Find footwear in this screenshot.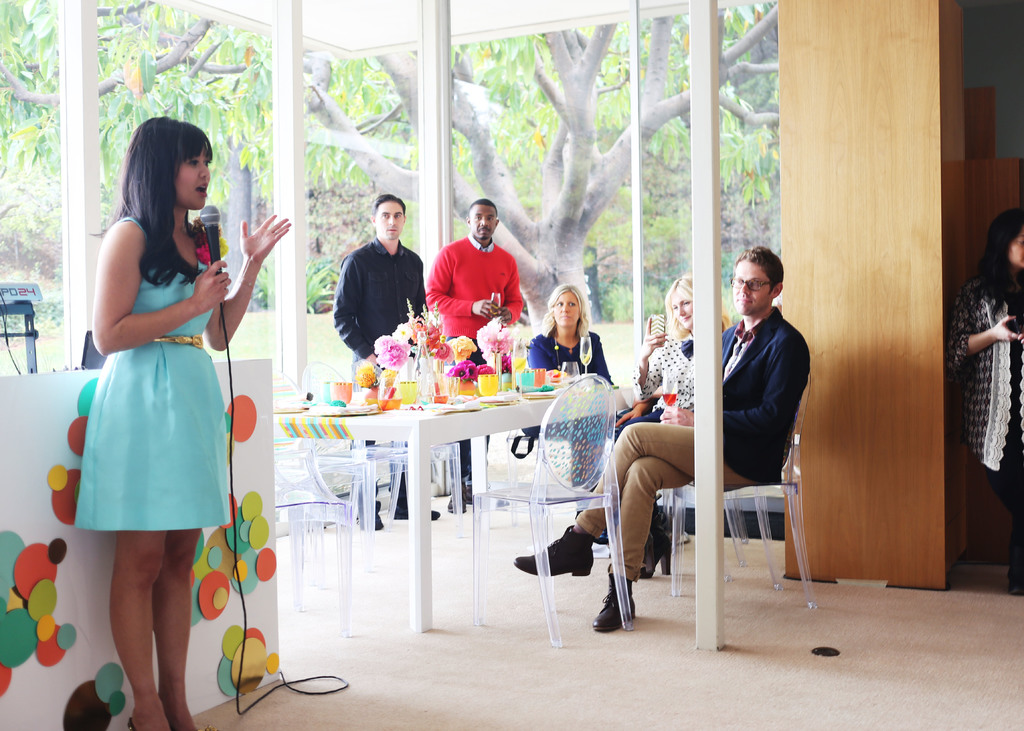
The bounding box for footwear is locate(375, 508, 384, 529).
